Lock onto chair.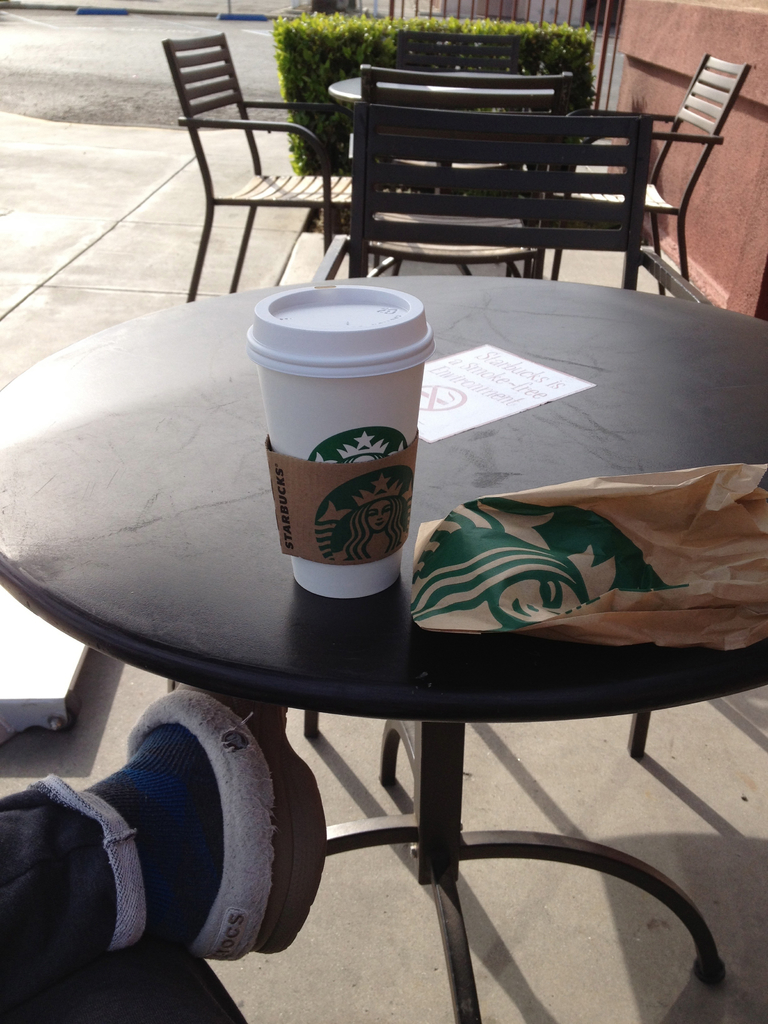
Locked: box=[303, 100, 653, 764].
